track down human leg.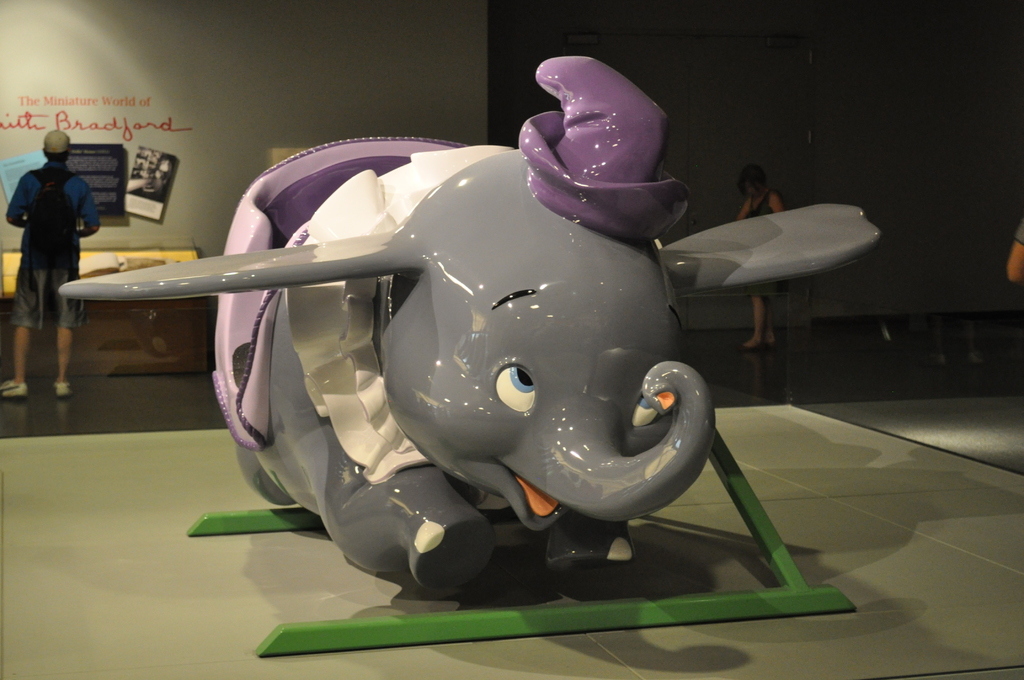
Tracked to 760/293/774/347.
